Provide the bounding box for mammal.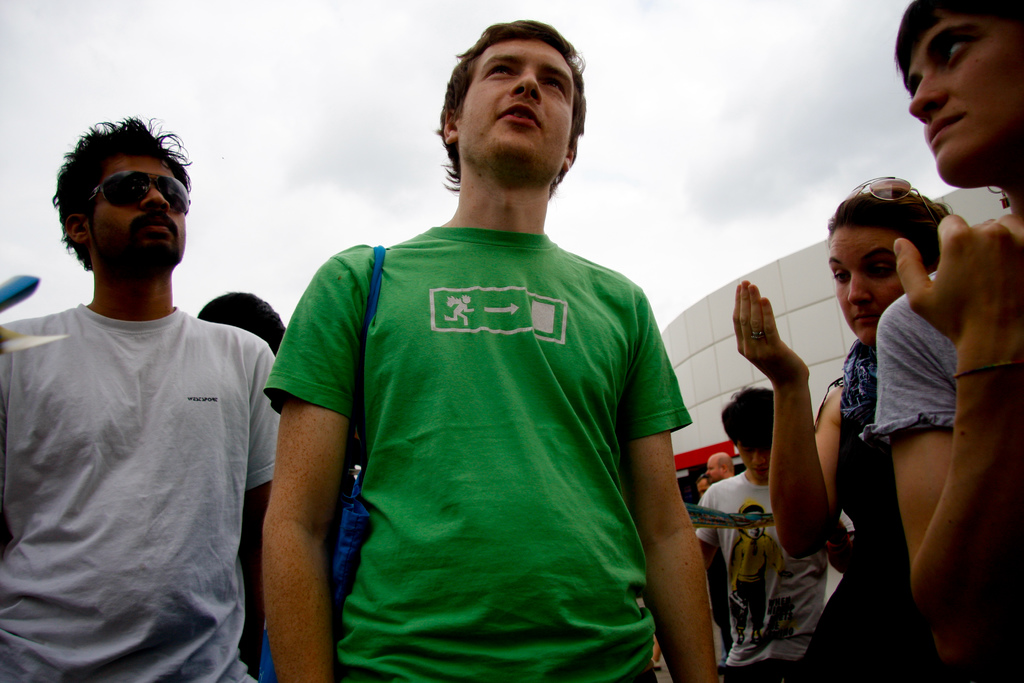
bbox=(0, 110, 286, 682).
